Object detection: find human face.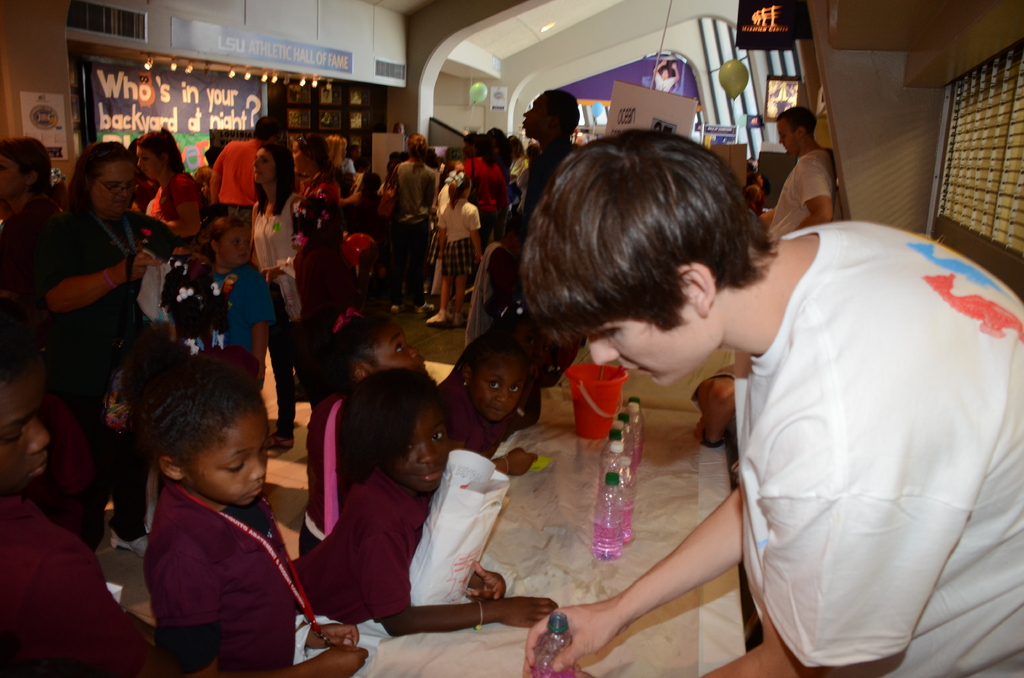
(x1=136, y1=147, x2=164, y2=184).
